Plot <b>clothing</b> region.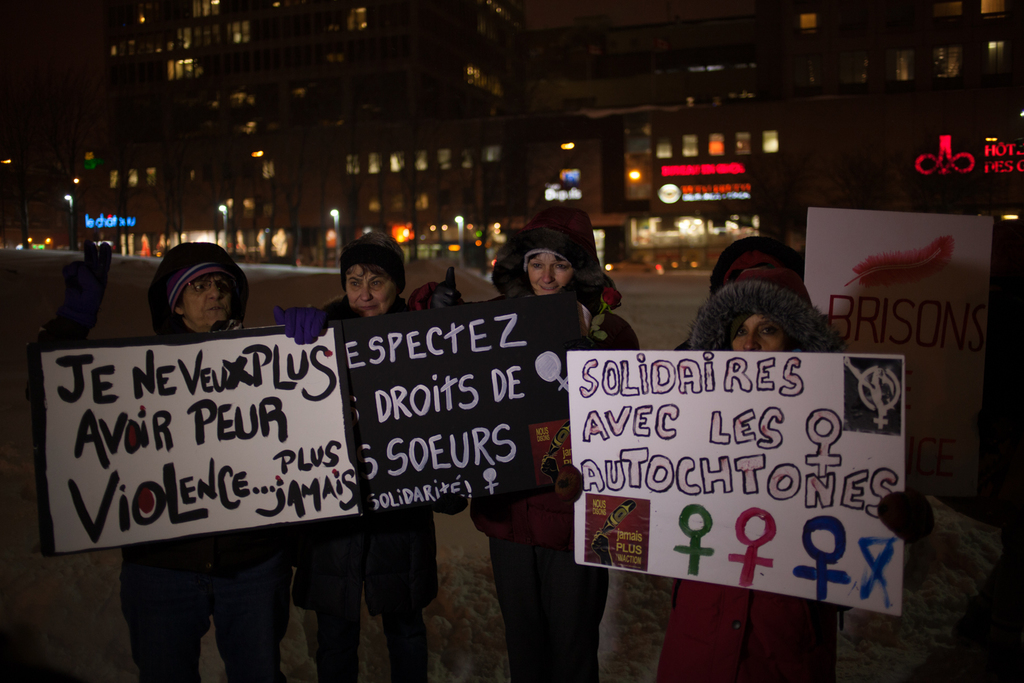
Plotted at box=[117, 247, 298, 682].
